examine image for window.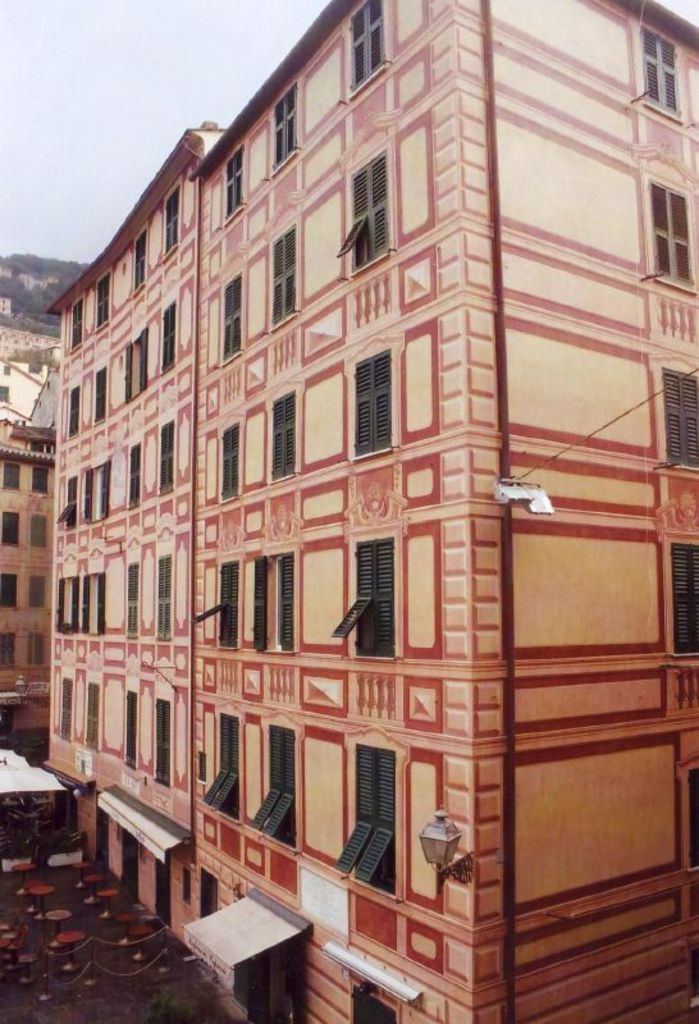
Examination result: rect(59, 678, 72, 745).
